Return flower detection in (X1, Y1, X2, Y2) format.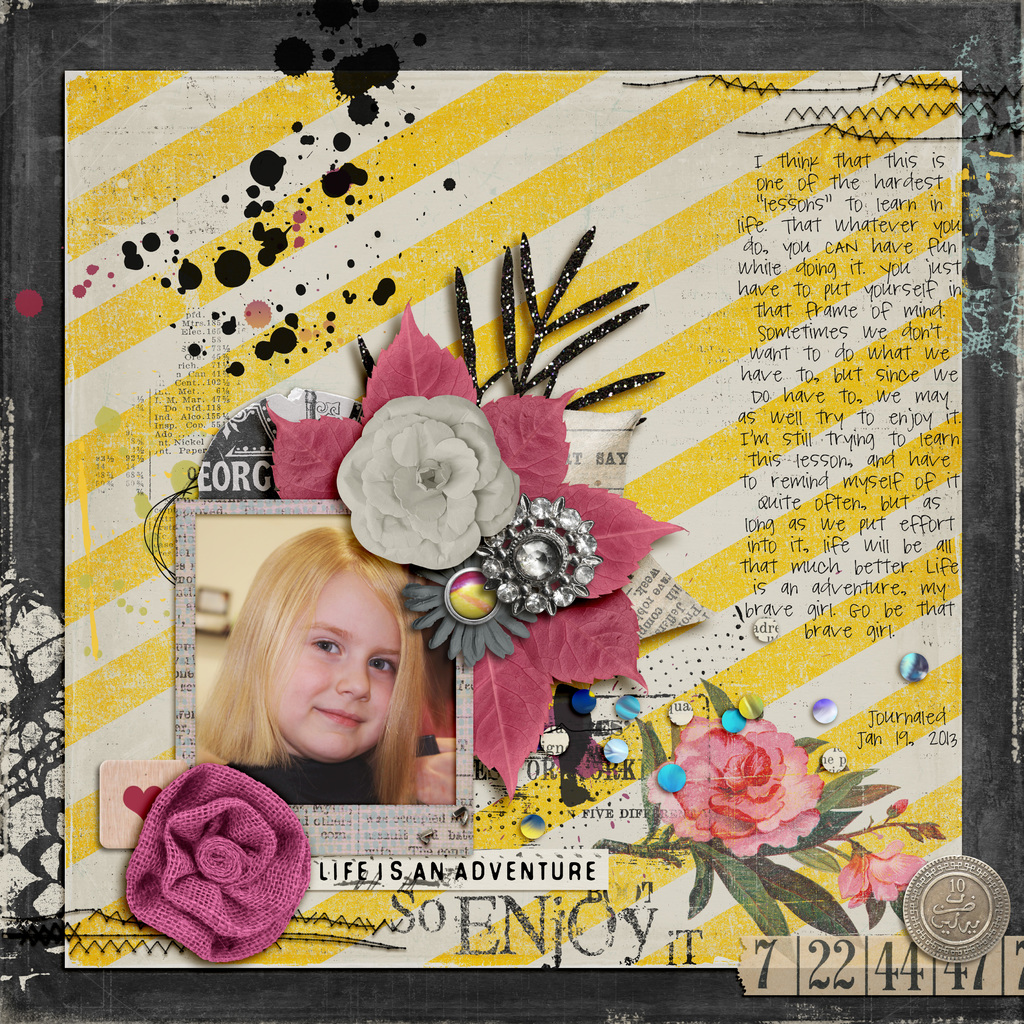
(353, 406, 512, 567).
